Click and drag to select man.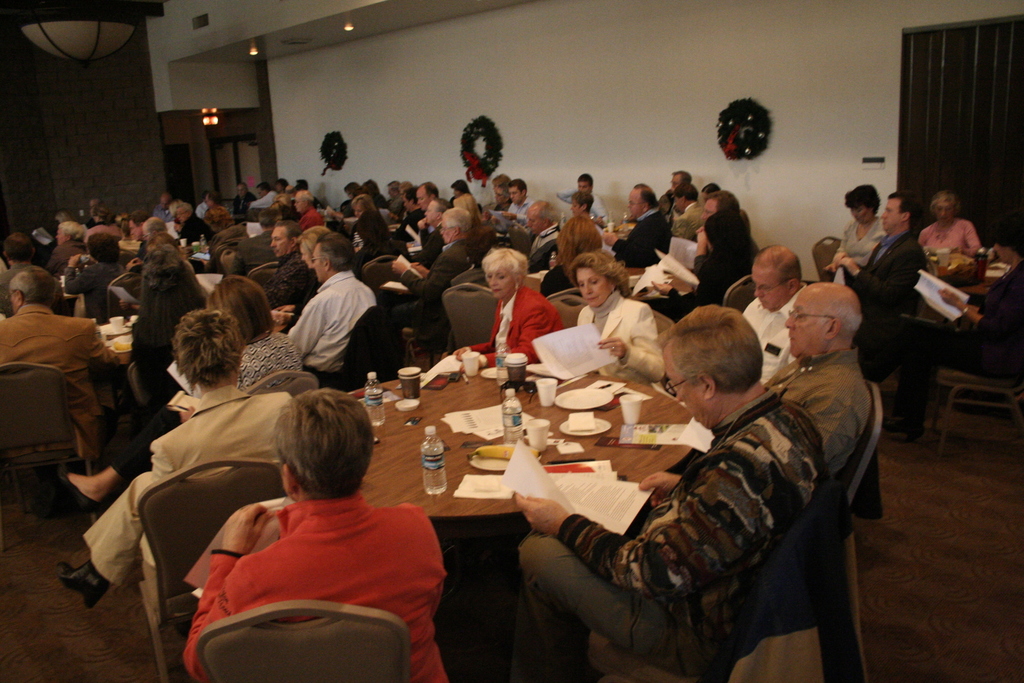
Selection: <bbox>173, 202, 206, 241</bbox>.
